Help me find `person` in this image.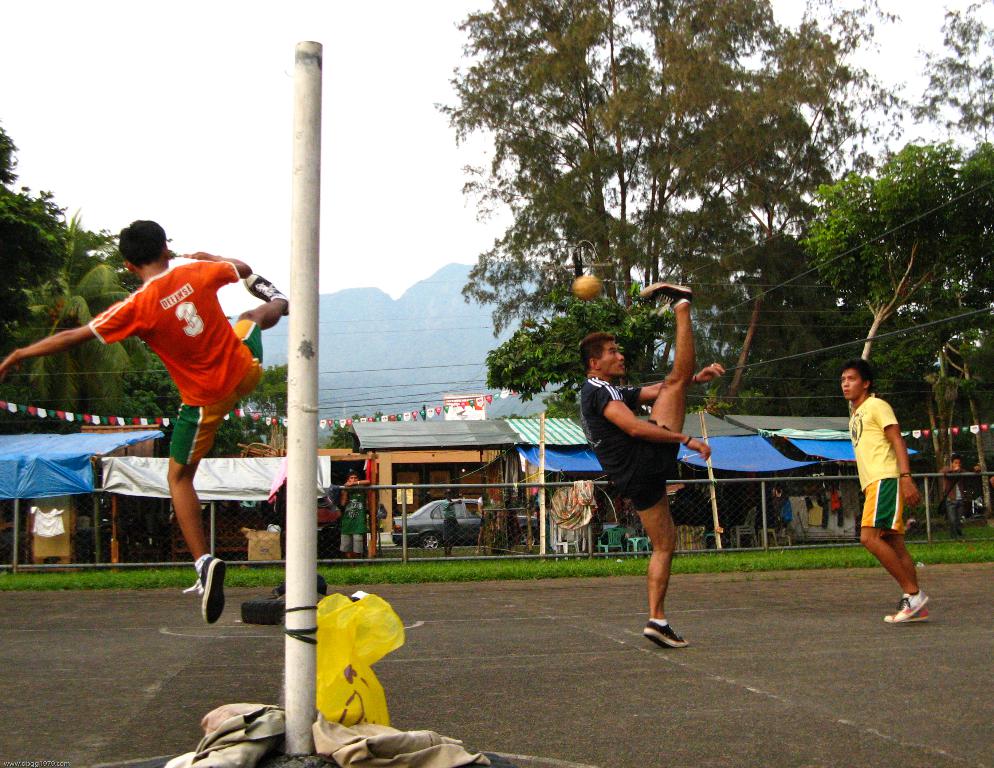
Found it: (left=580, top=283, right=723, bottom=656).
